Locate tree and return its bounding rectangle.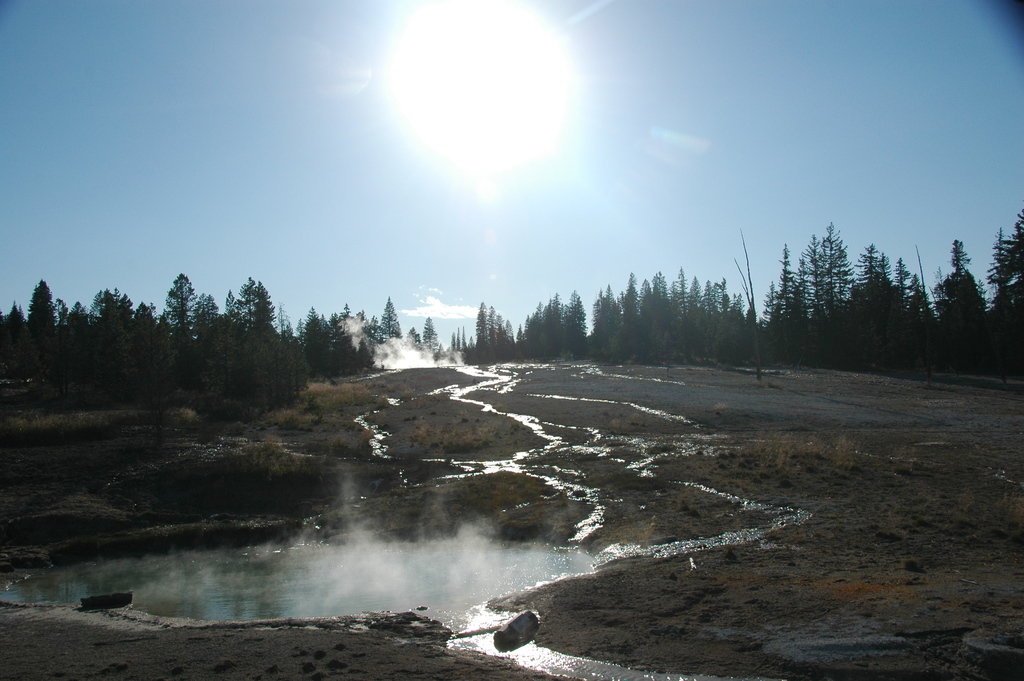
(61, 301, 99, 382).
